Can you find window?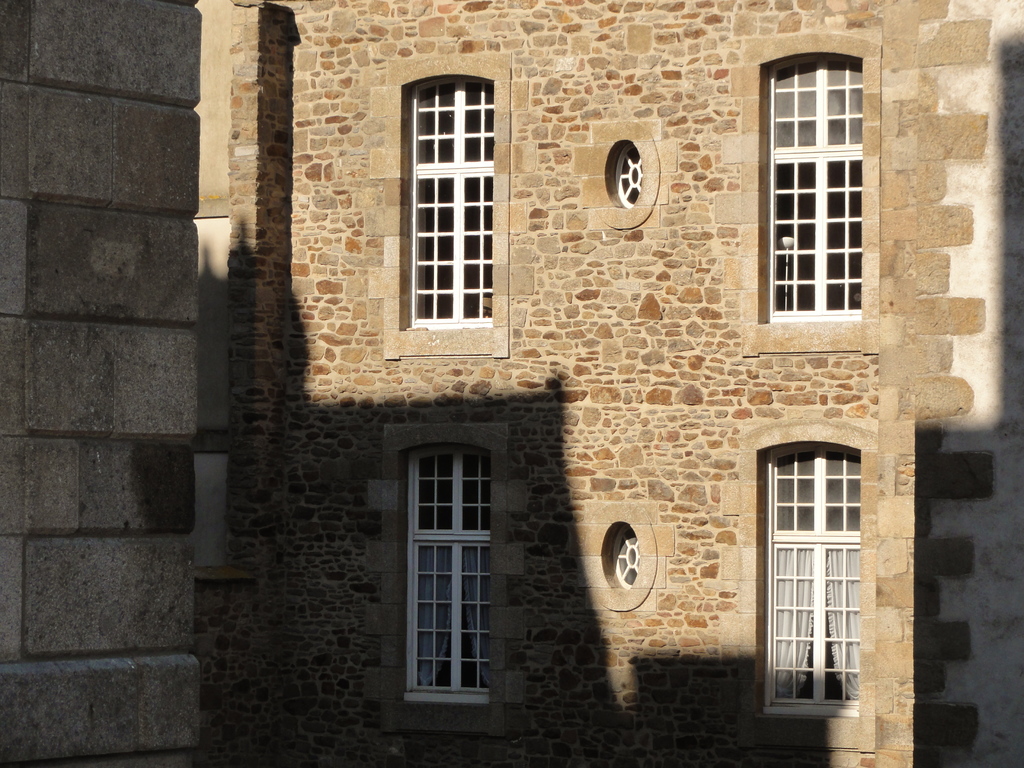
Yes, bounding box: box(382, 51, 511, 364).
